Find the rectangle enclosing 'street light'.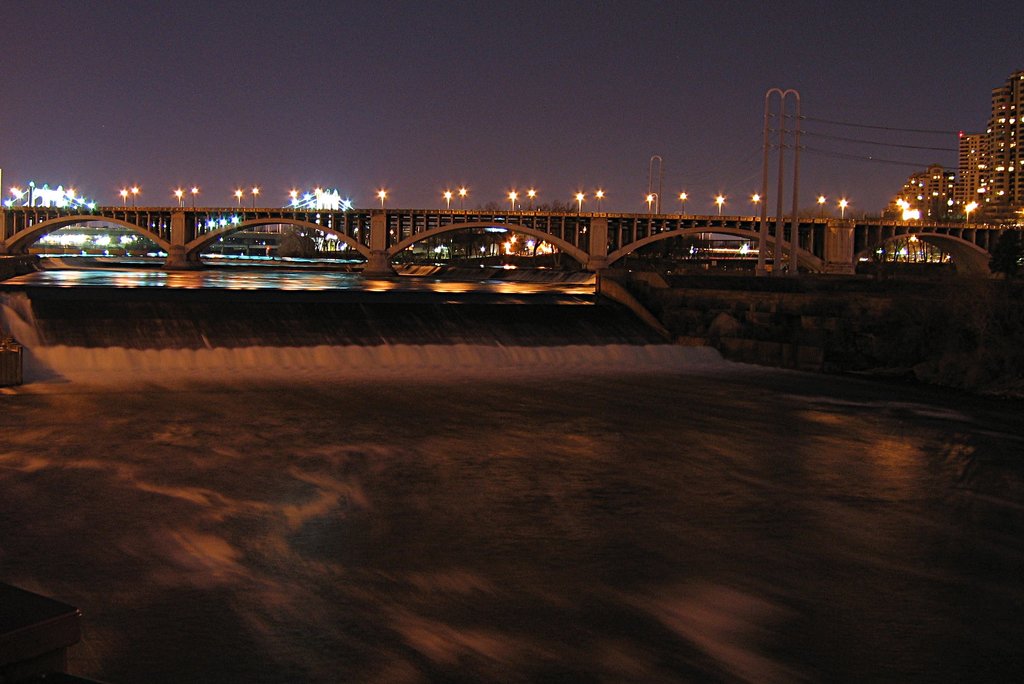
<bbox>636, 187, 662, 218</bbox>.
